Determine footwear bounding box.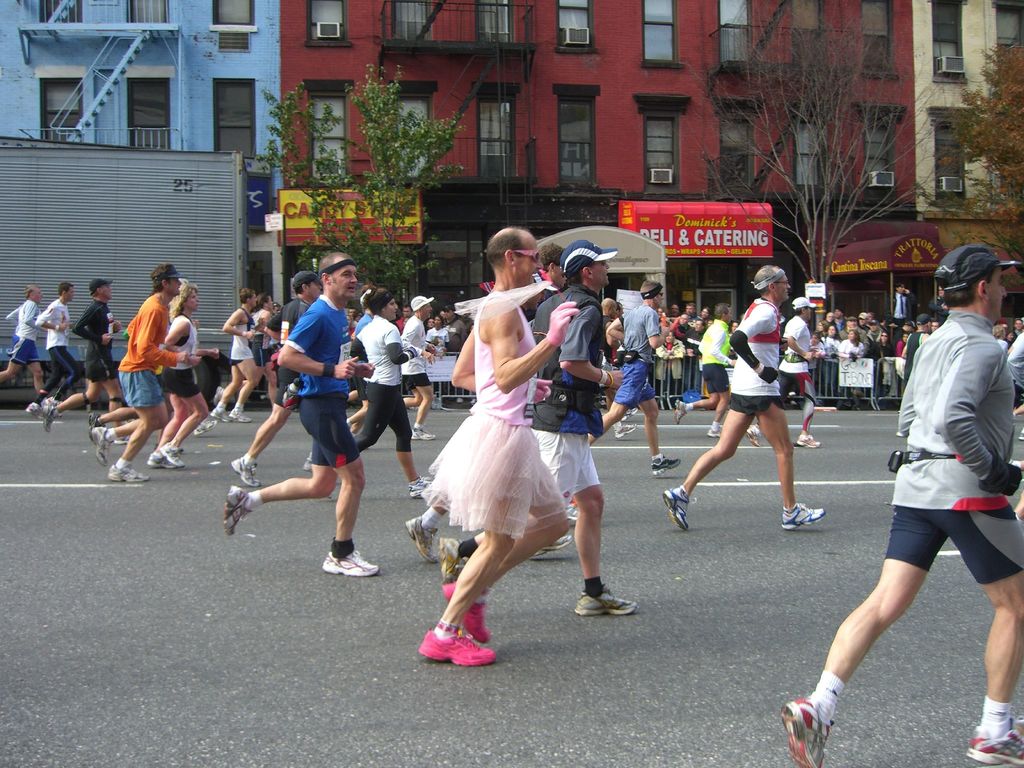
Determined: x1=147, y1=455, x2=172, y2=468.
